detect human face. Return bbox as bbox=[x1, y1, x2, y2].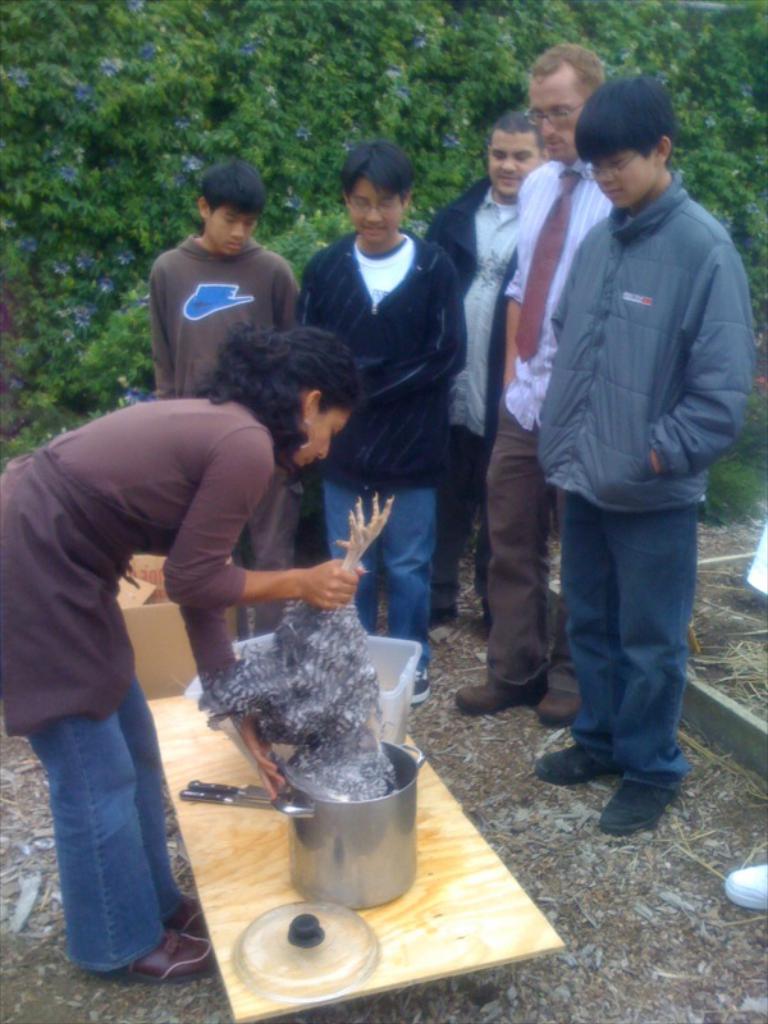
bbox=[589, 151, 657, 211].
